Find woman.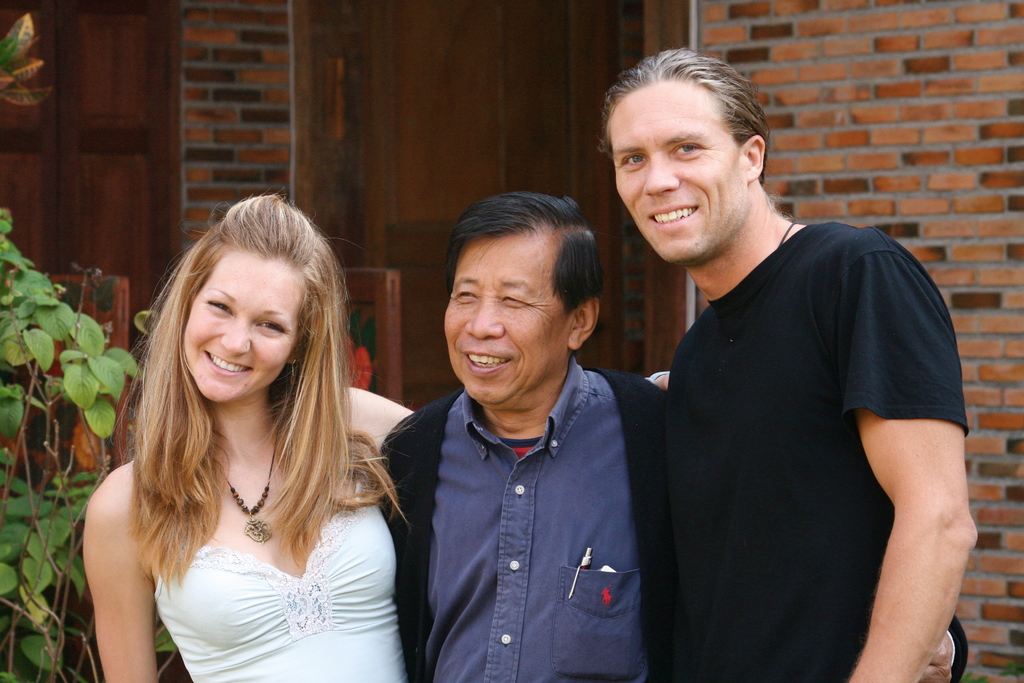
(left=60, top=214, right=415, bottom=682).
